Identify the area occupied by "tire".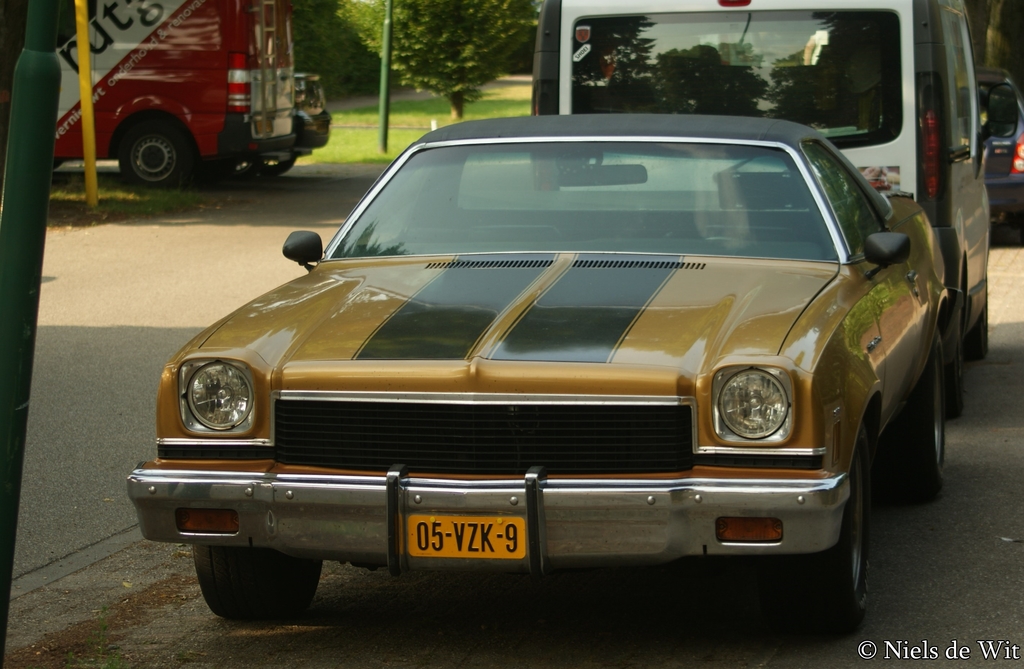
Area: <box>966,303,992,365</box>.
